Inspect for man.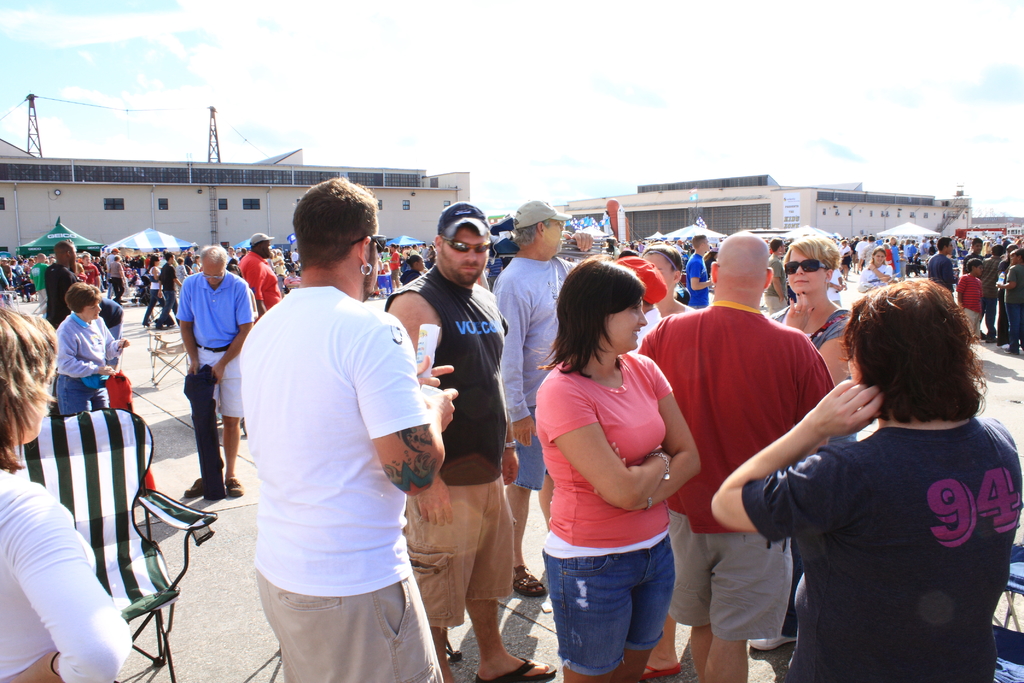
Inspection: 673 239 681 253.
